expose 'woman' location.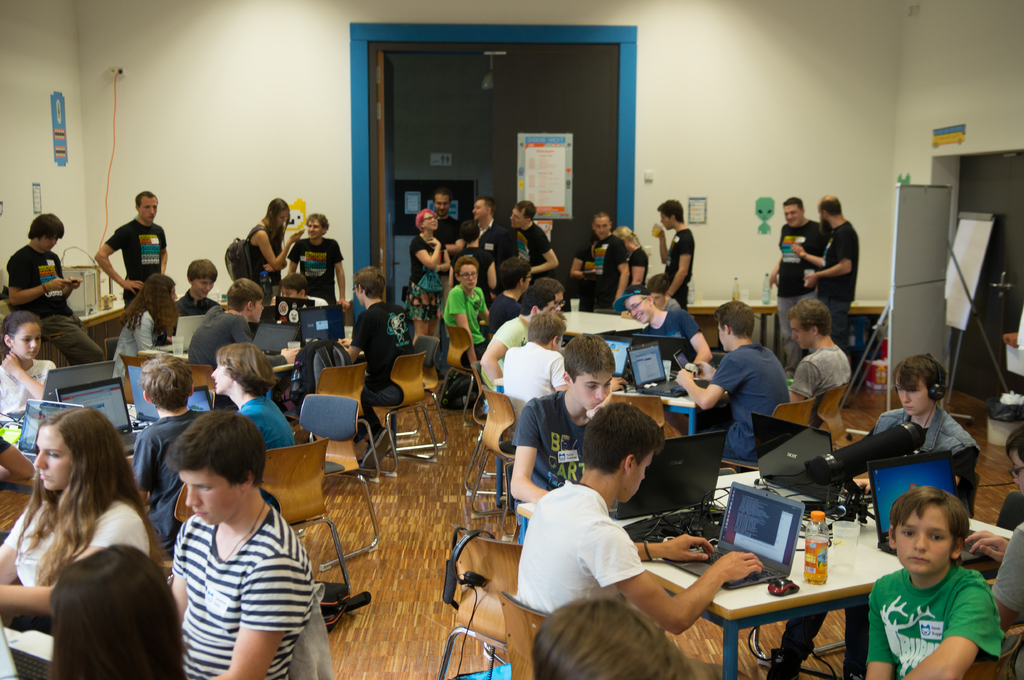
Exposed at {"left": 411, "top": 207, "right": 447, "bottom": 360}.
